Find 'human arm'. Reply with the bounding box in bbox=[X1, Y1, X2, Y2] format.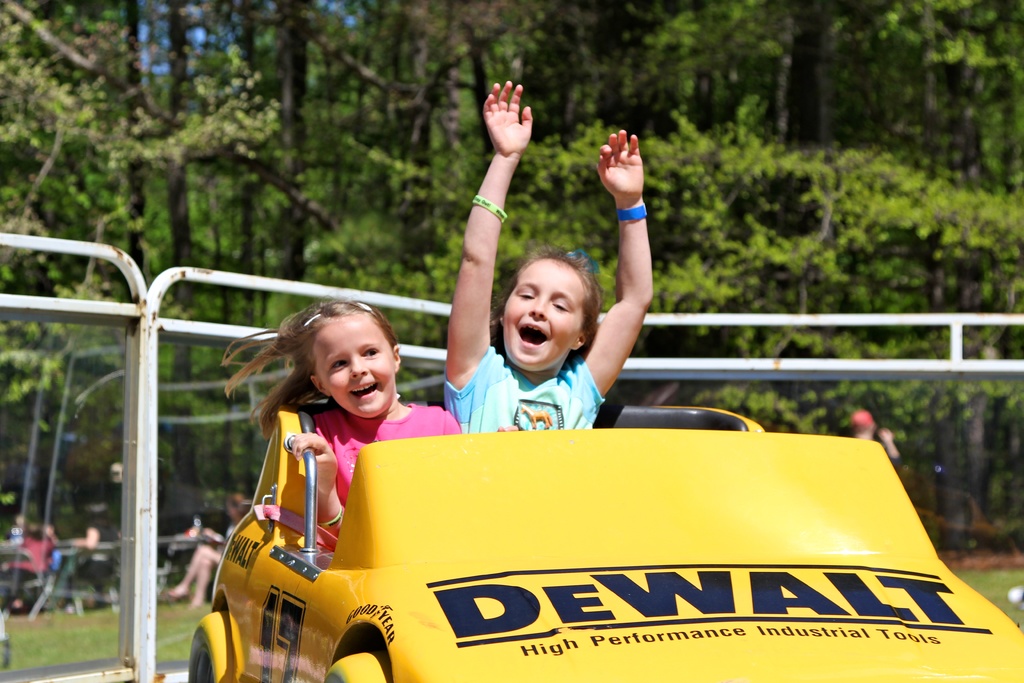
bbox=[447, 80, 540, 399].
